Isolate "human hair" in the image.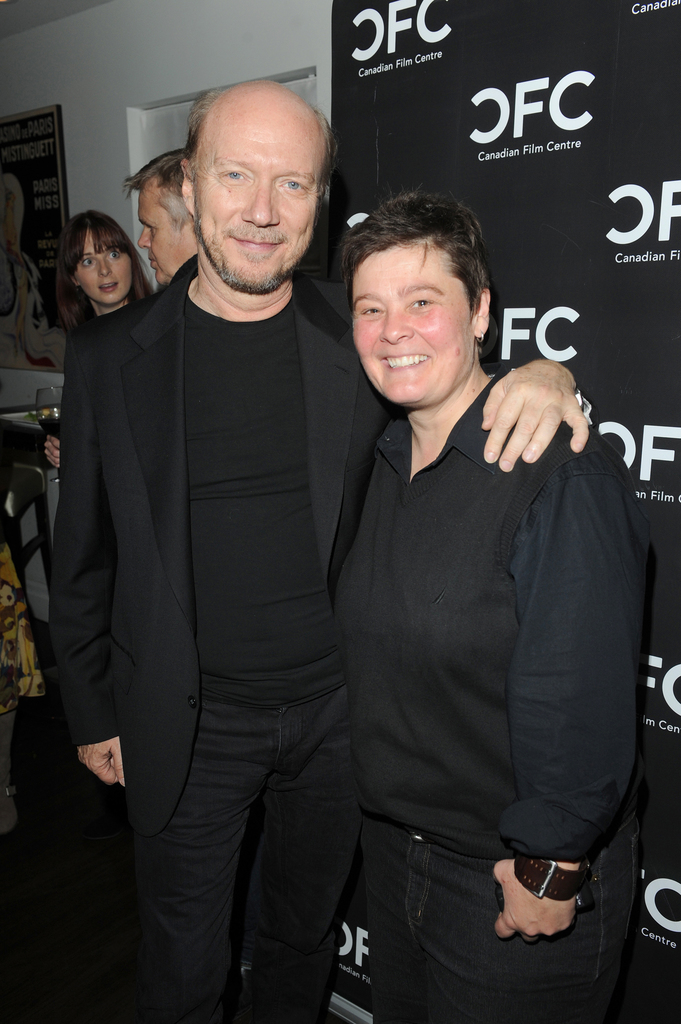
Isolated region: select_region(342, 175, 502, 347).
